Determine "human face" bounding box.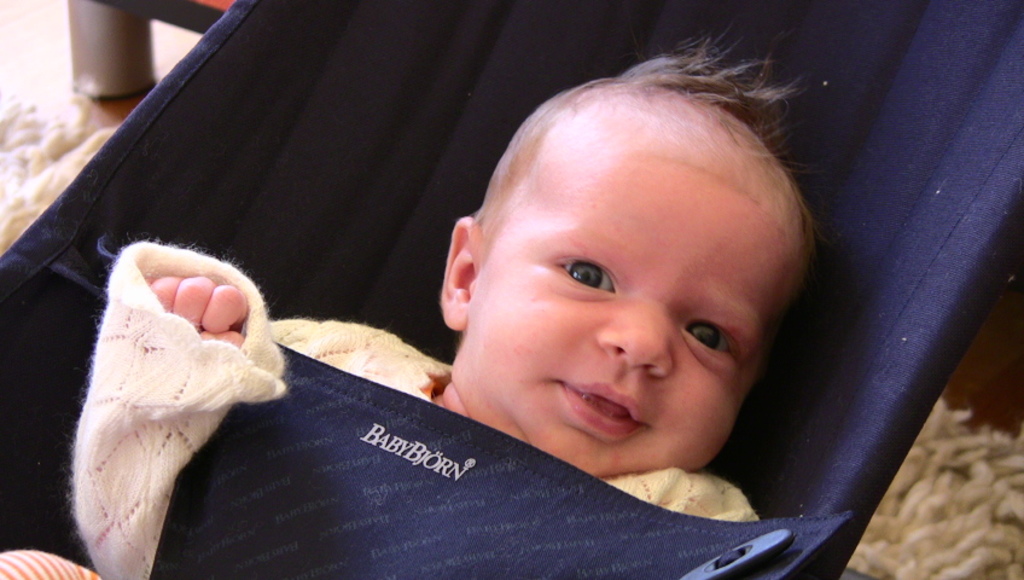
Determined: x1=464, y1=146, x2=804, y2=482.
